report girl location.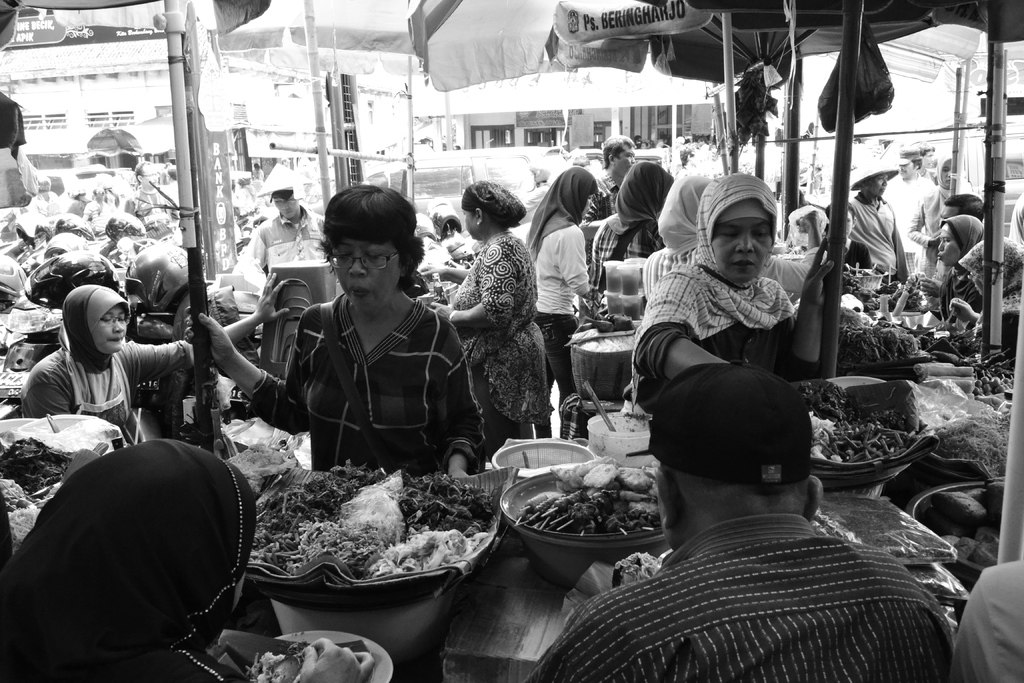
Report: l=527, t=169, r=602, b=439.
